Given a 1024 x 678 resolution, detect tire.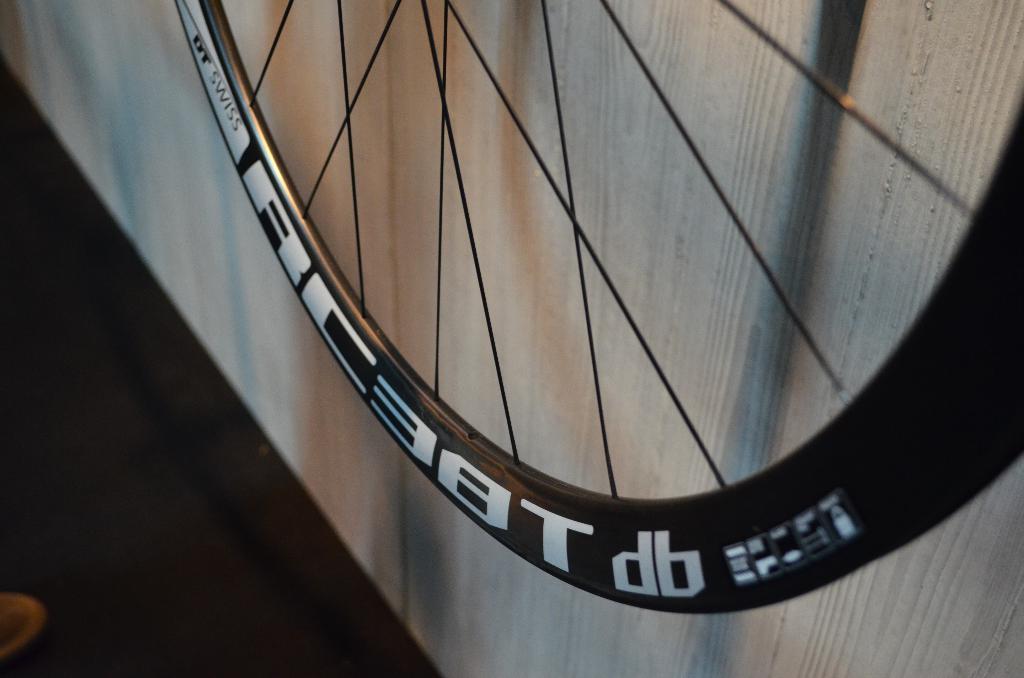
<region>180, 1, 1023, 611</region>.
